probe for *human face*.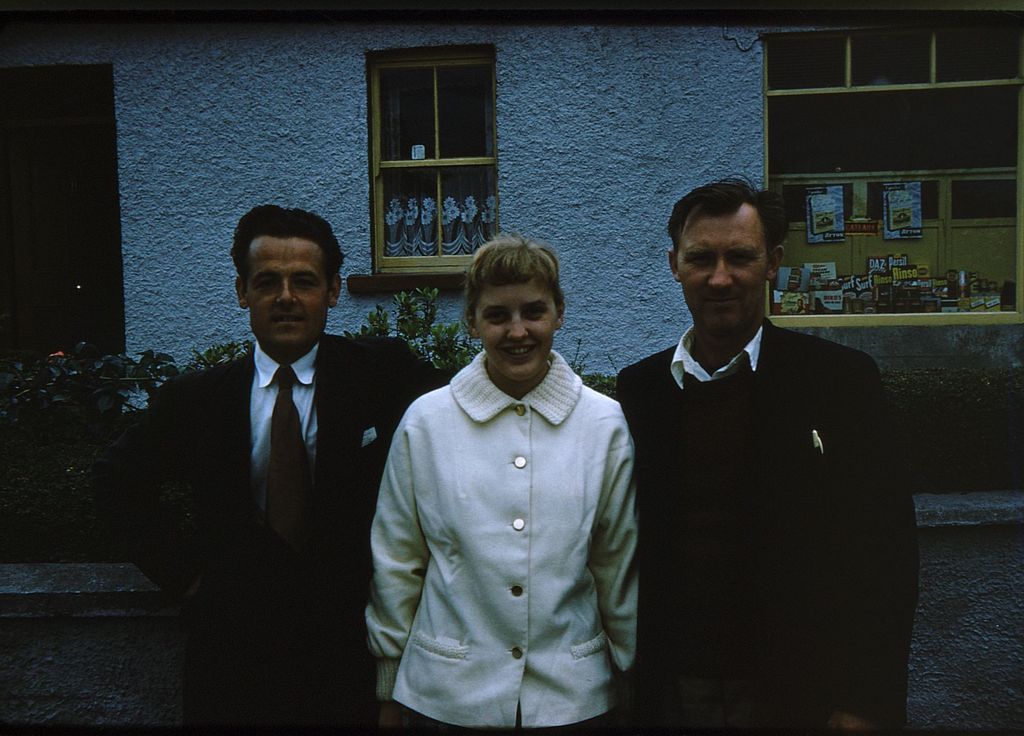
Probe result: select_region(242, 234, 330, 347).
